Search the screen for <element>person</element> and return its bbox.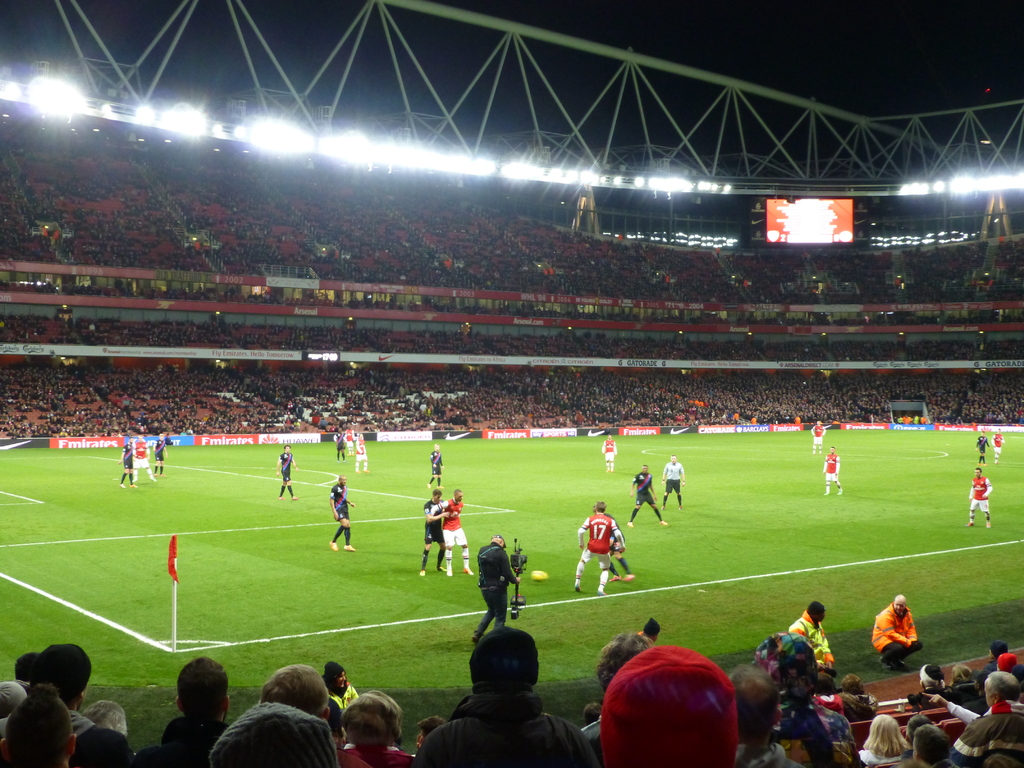
Found: crop(280, 445, 294, 497).
